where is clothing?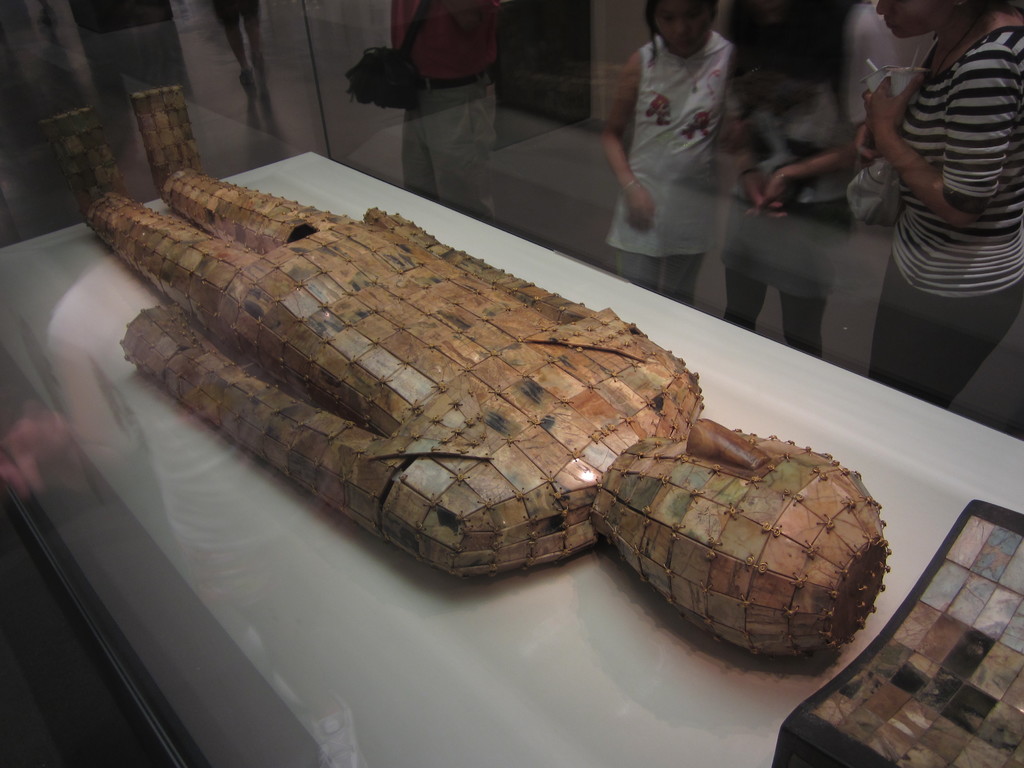
[x1=604, y1=26, x2=725, y2=302].
